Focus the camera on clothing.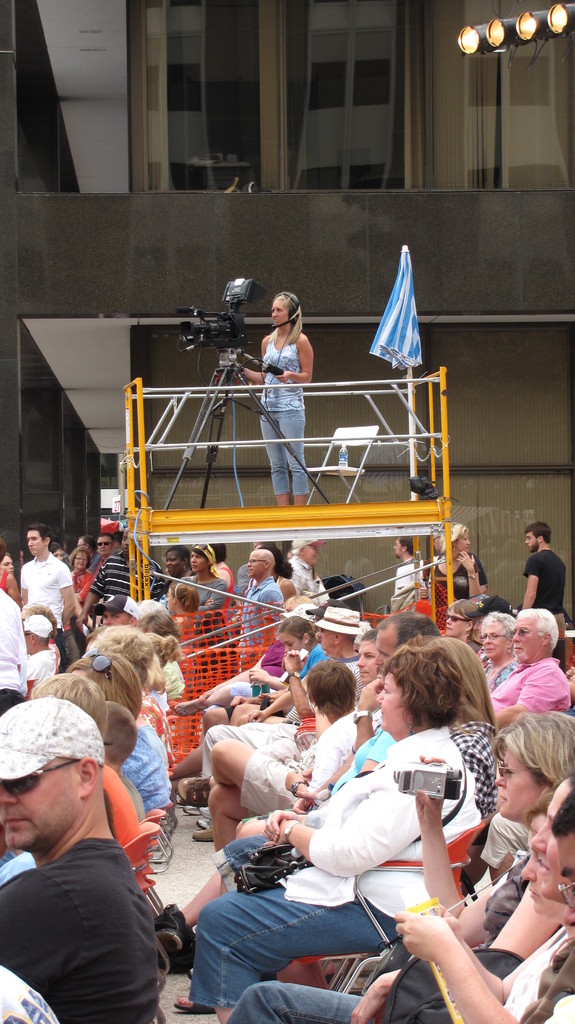
Focus region: 65 566 95 602.
